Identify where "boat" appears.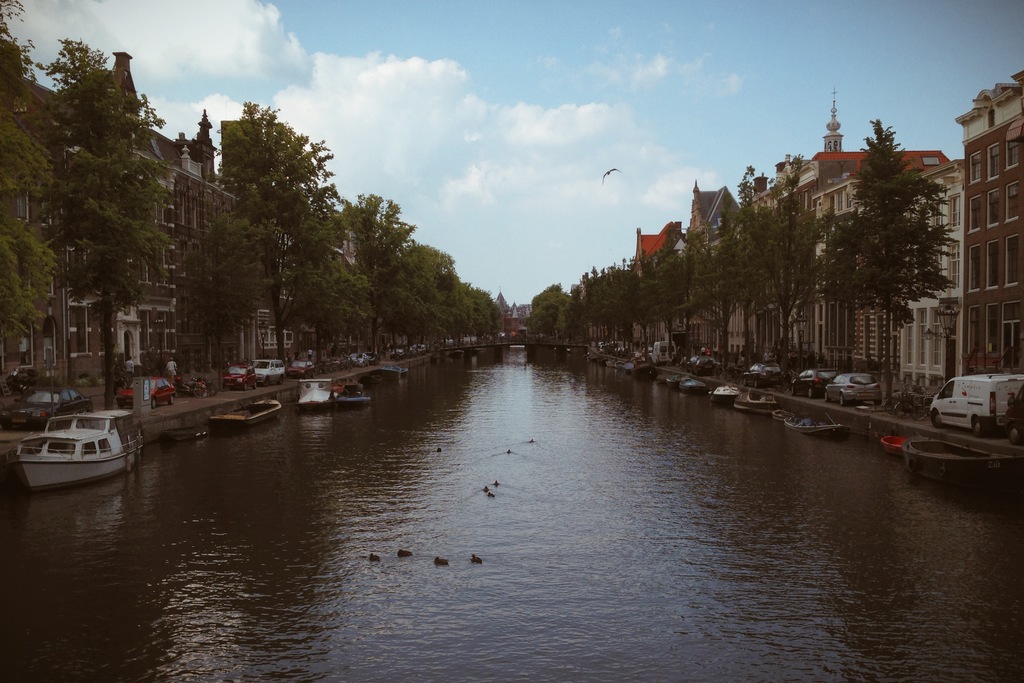
Appears at box=[902, 434, 1017, 488].
